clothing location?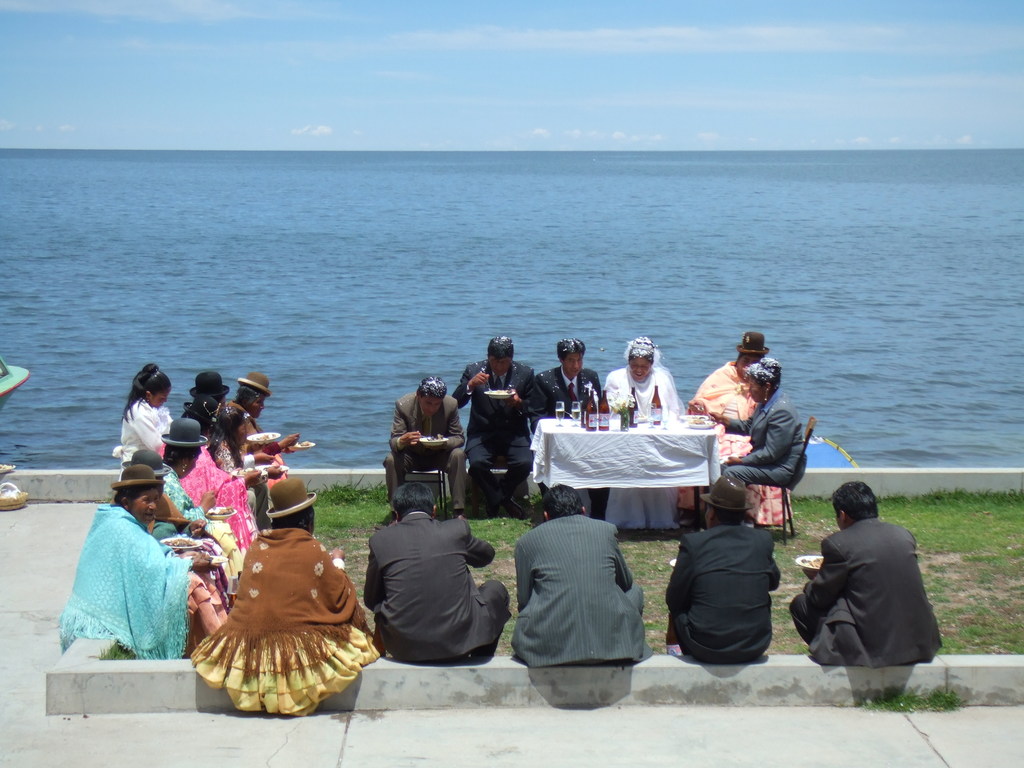
x1=664, y1=521, x2=784, y2=665
